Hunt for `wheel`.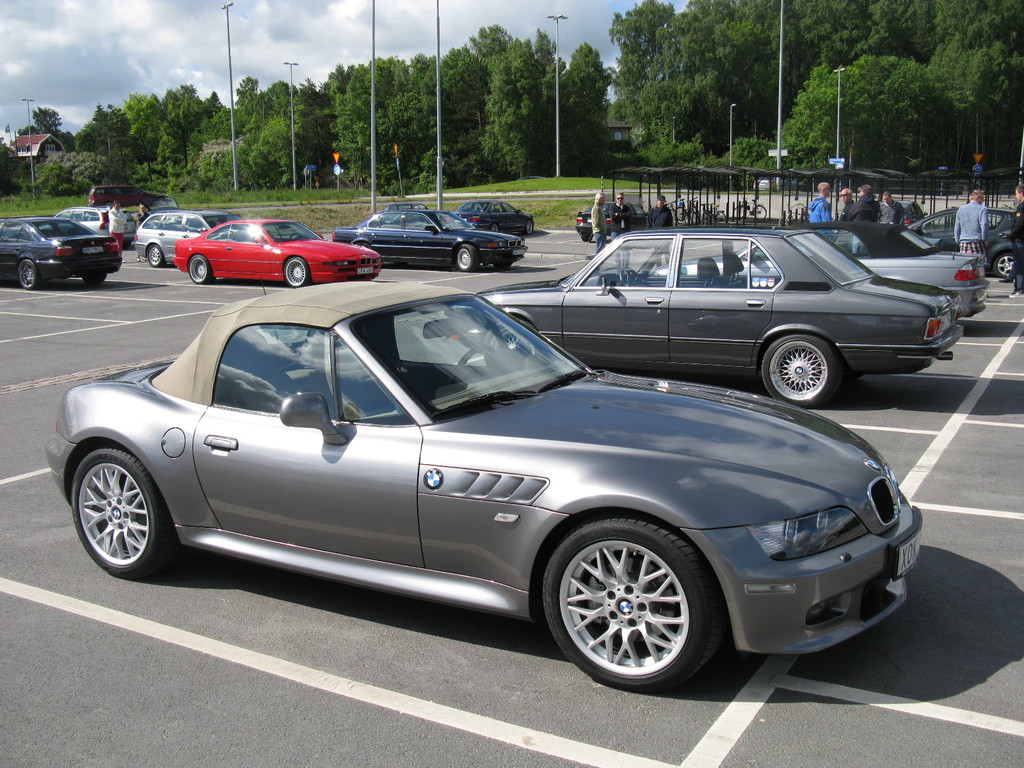
Hunted down at Rect(705, 211, 716, 226).
